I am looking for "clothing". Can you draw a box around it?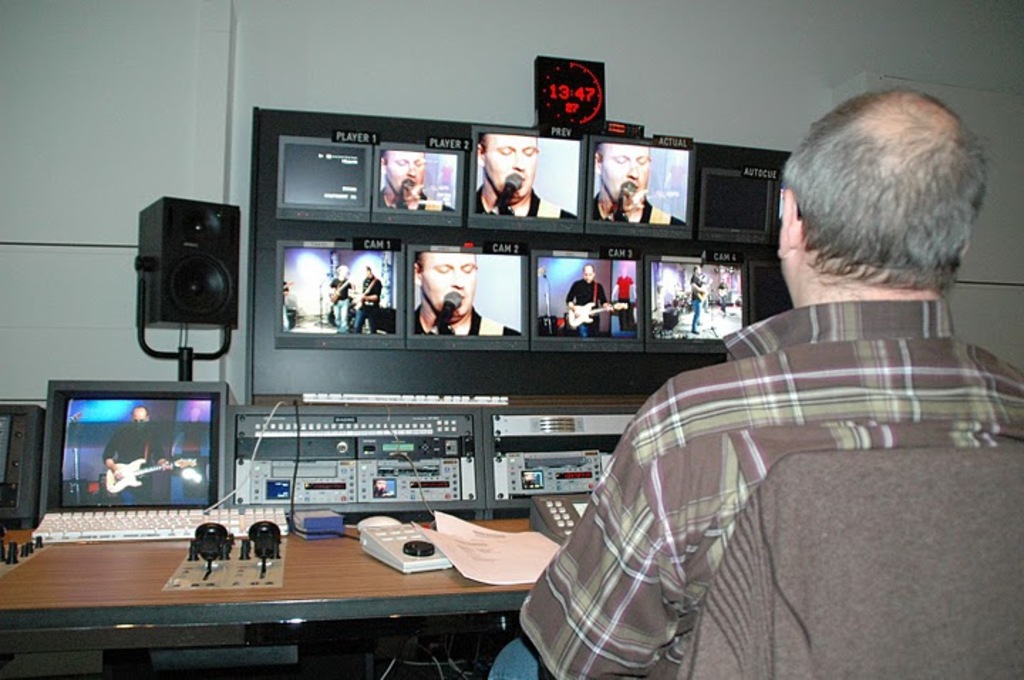
Sure, the bounding box is box(488, 303, 1023, 679).
